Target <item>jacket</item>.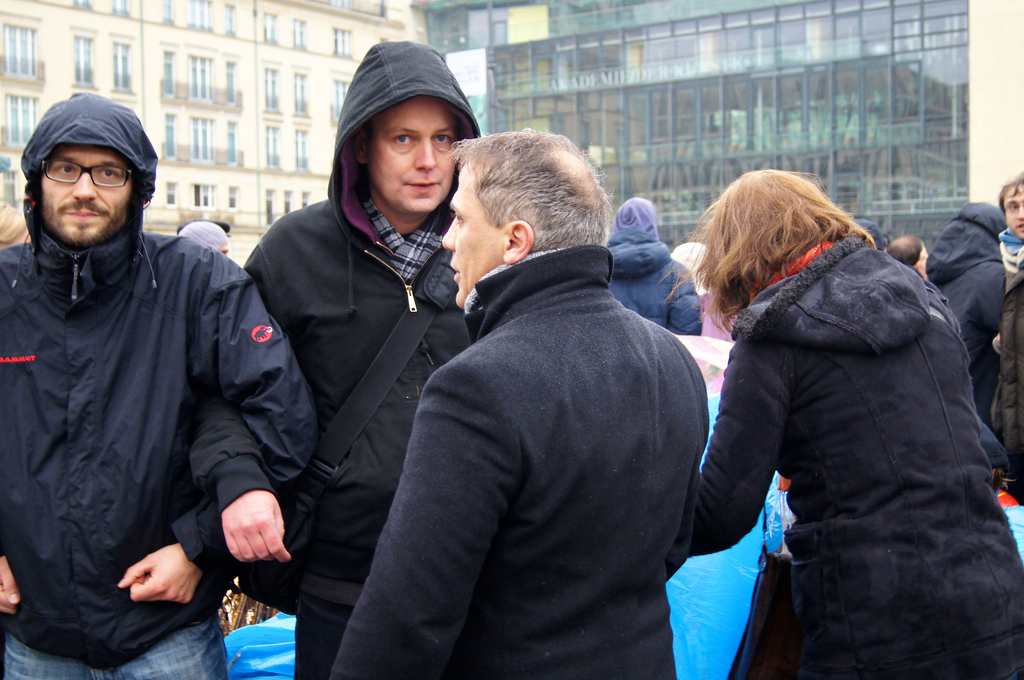
Target region: x1=0, y1=92, x2=320, y2=672.
